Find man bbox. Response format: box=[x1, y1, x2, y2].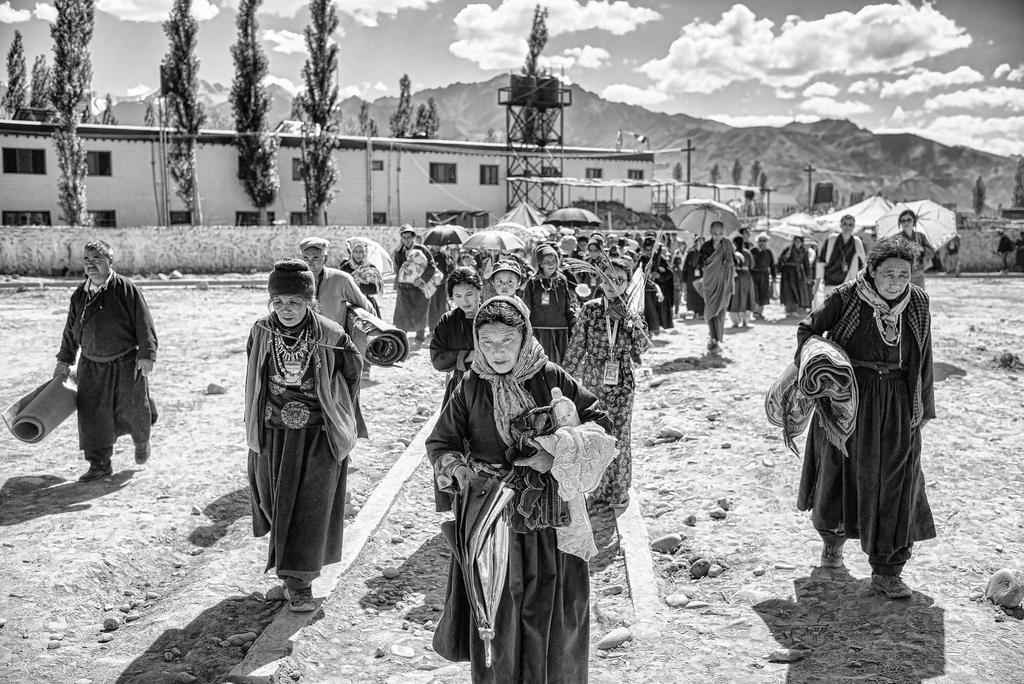
box=[812, 212, 866, 299].
